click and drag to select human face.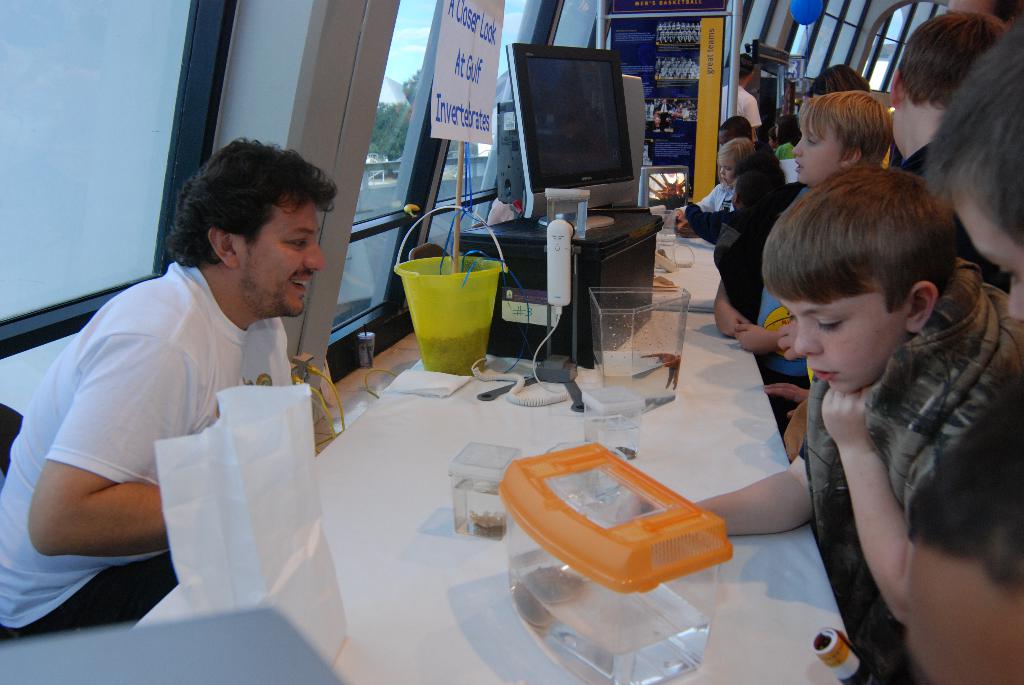
Selection: crop(790, 122, 840, 187).
